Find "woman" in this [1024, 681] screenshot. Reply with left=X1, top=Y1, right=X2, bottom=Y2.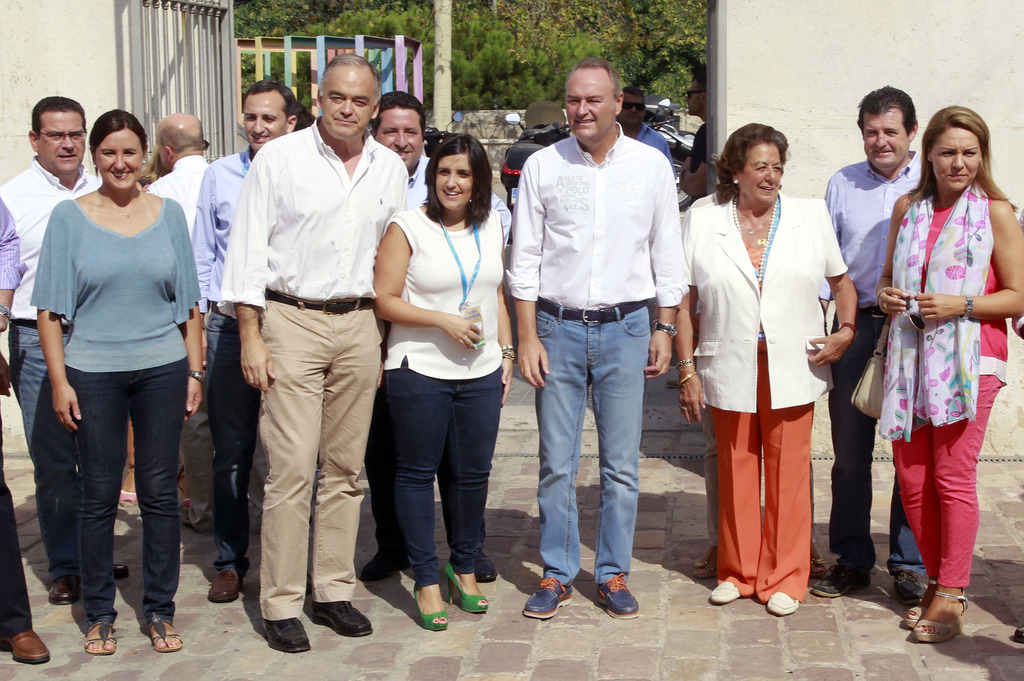
left=375, top=132, right=520, bottom=632.
